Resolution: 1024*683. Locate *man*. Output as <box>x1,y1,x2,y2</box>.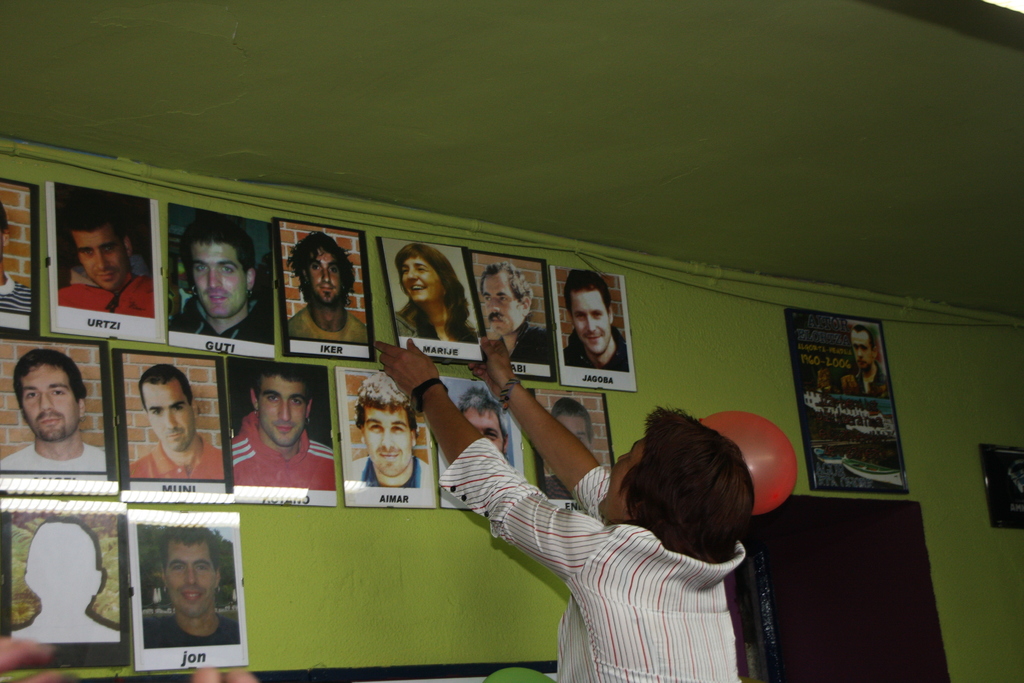
<box>0,350,108,469</box>.
